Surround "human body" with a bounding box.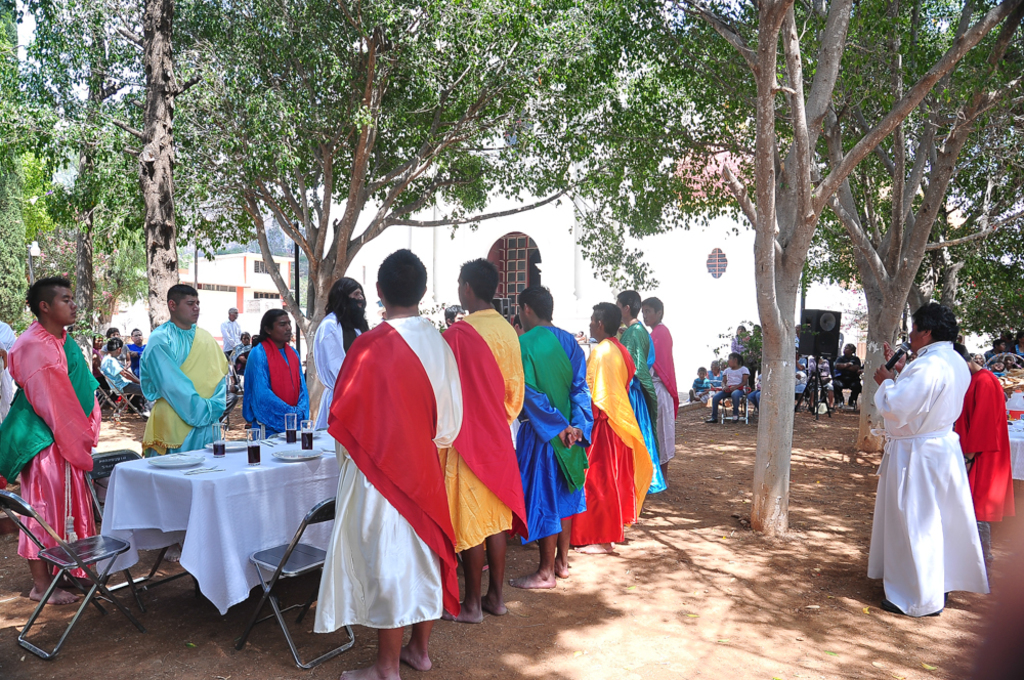
rect(513, 318, 593, 589).
